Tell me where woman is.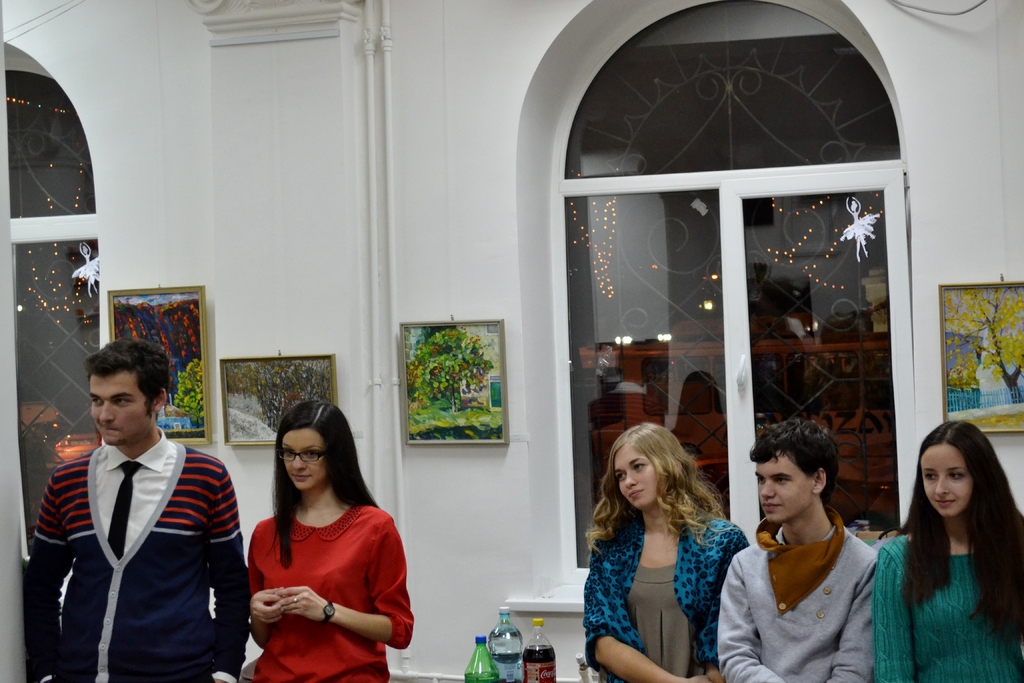
woman is at 871, 419, 1023, 682.
